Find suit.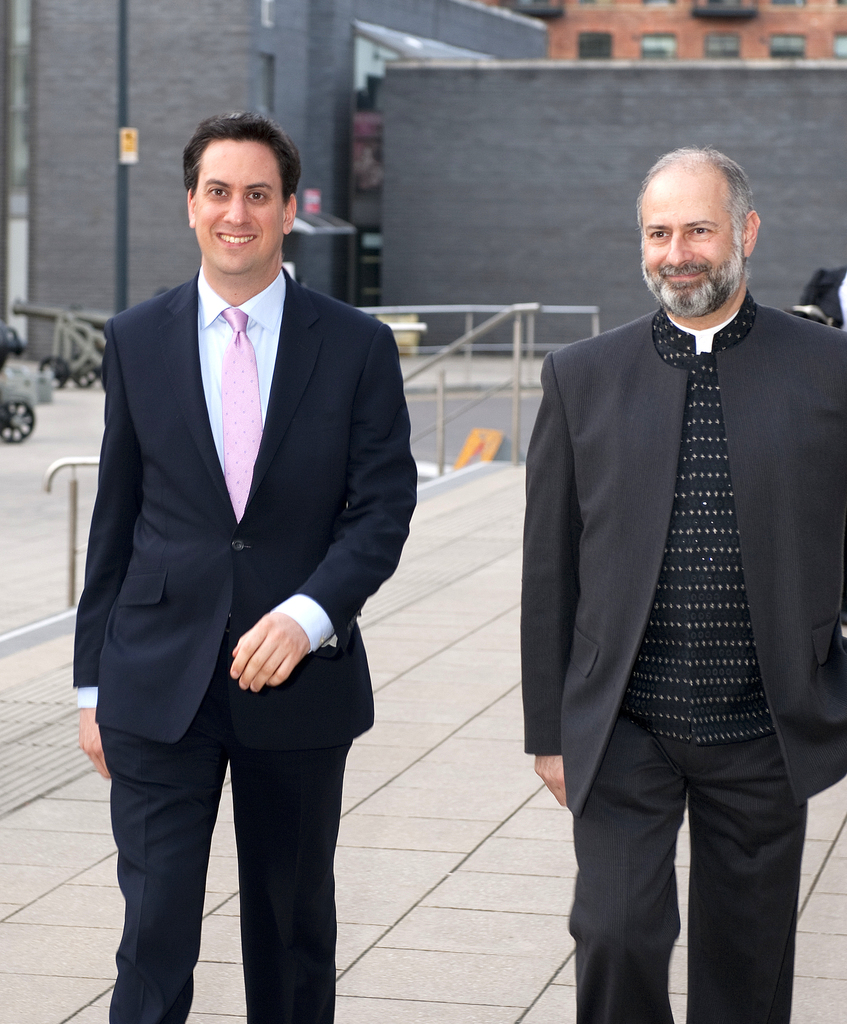
{"left": 79, "top": 129, "right": 417, "bottom": 1023}.
